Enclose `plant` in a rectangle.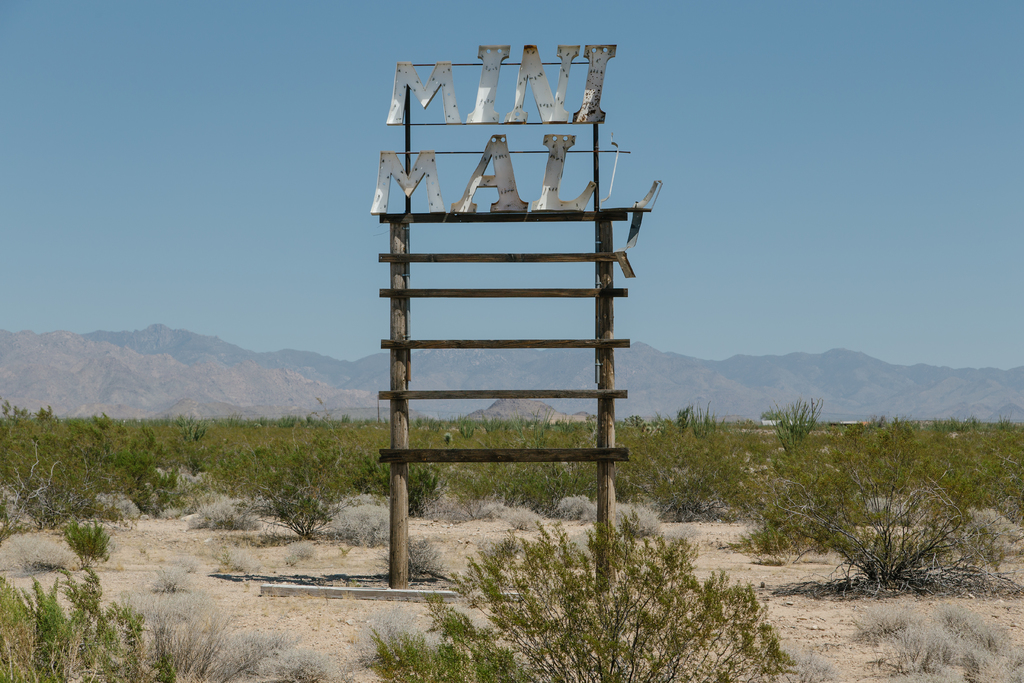
<region>763, 390, 821, 463</region>.
